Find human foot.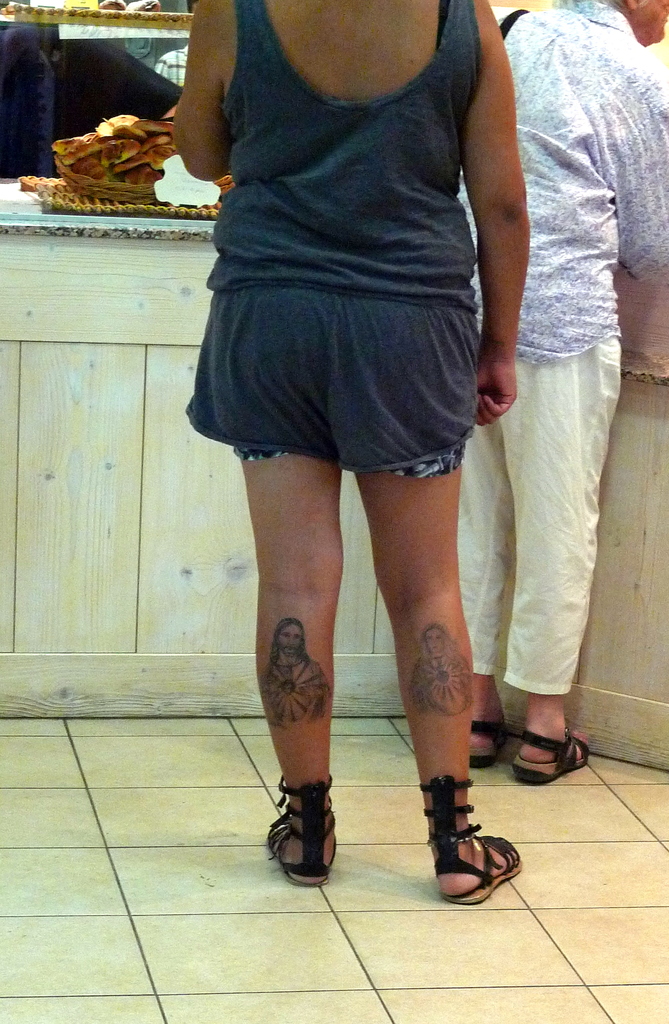
left=466, top=711, right=531, bottom=770.
